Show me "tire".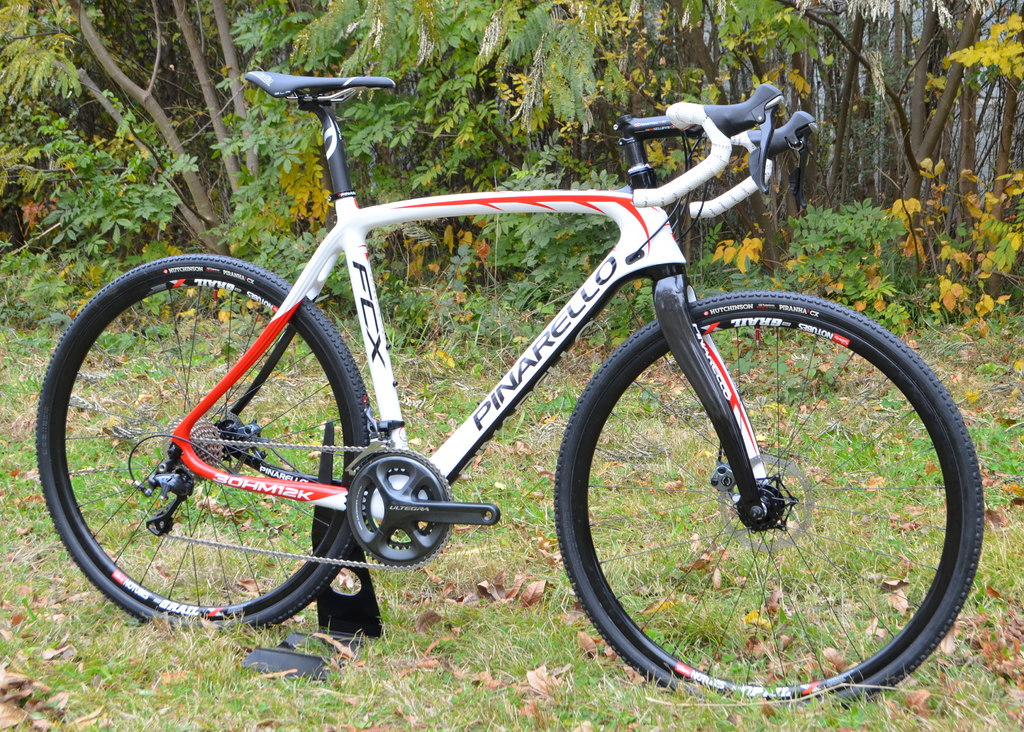
"tire" is here: (35, 253, 372, 637).
